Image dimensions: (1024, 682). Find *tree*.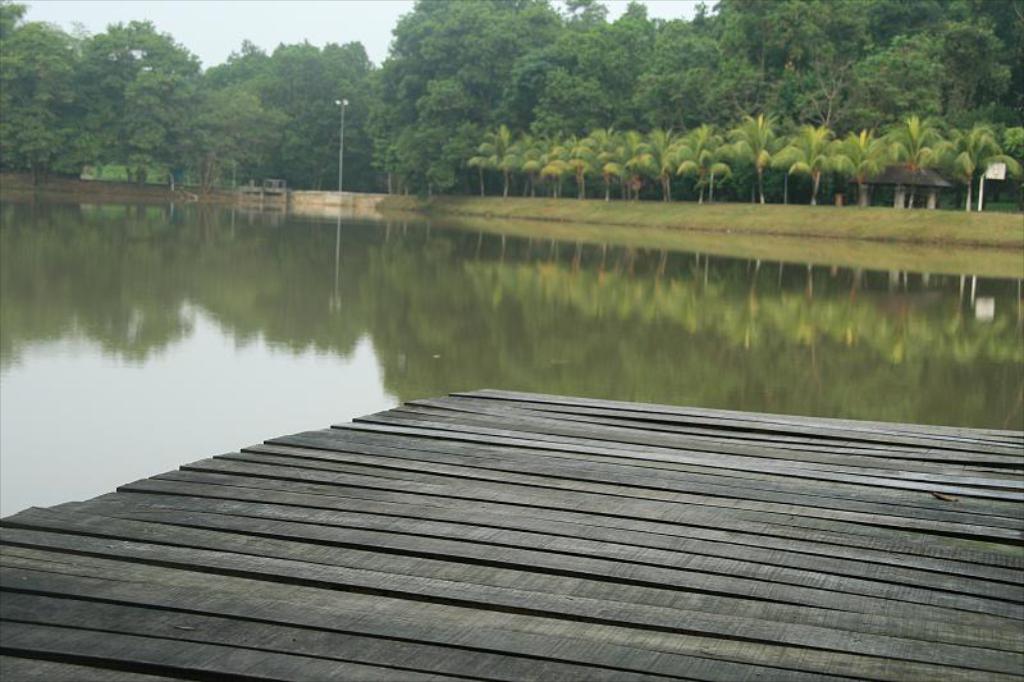
x1=585 y1=122 x2=634 y2=205.
